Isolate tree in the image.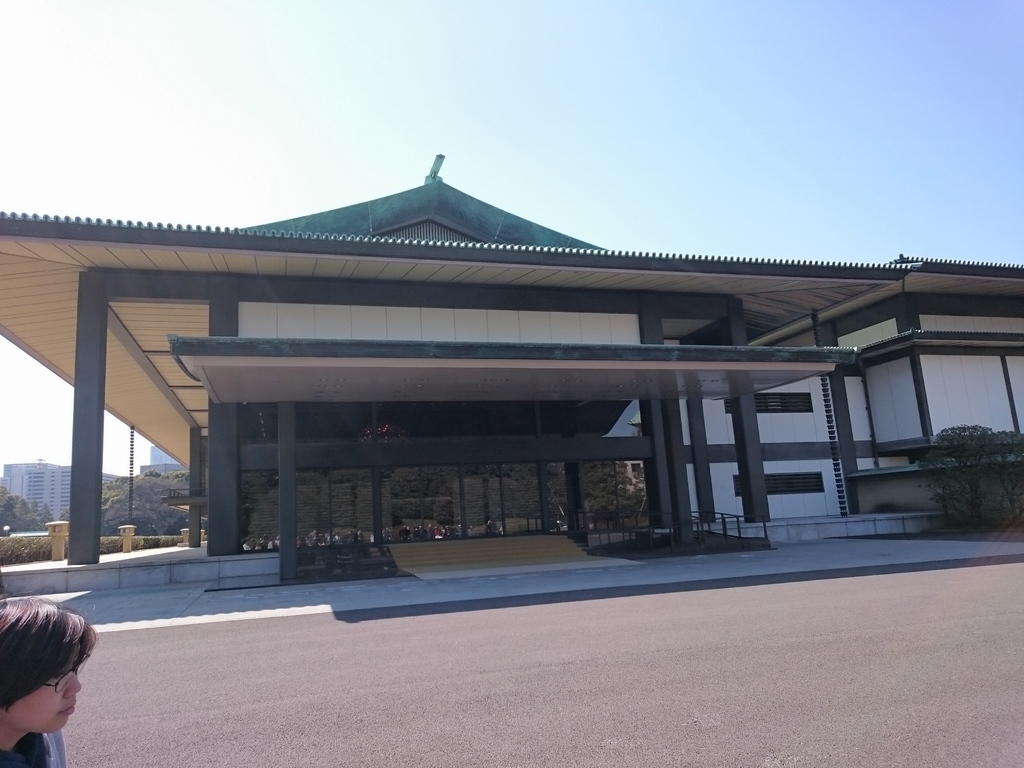
Isolated region: {"left": 19, "top": 496, "right": 36, "bottom": 533}.
